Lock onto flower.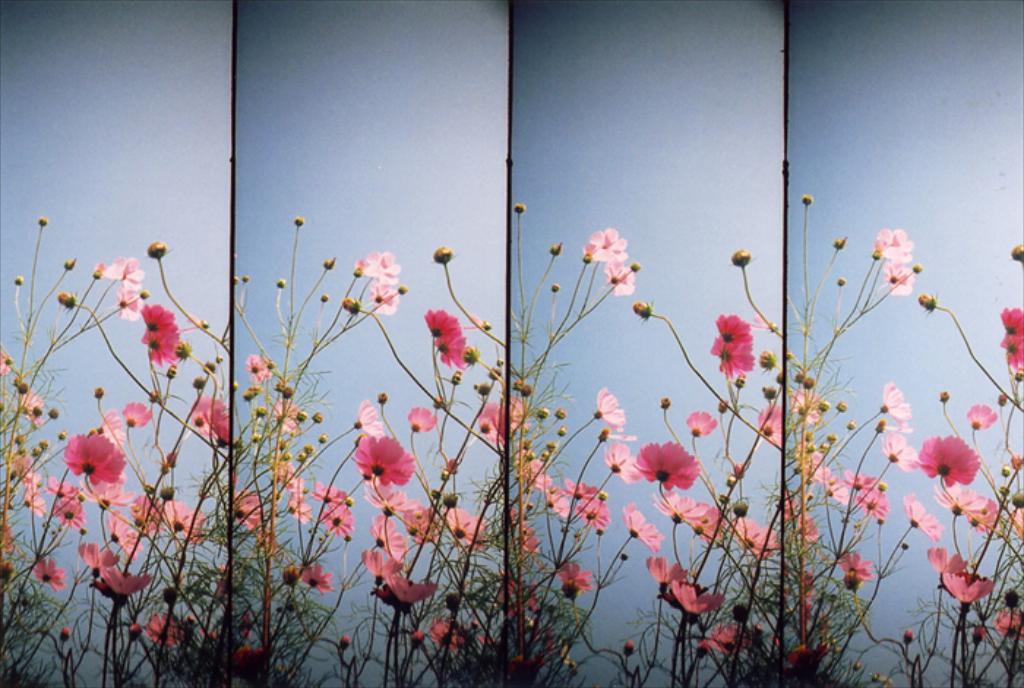
Locked: (298,567,336,599).
